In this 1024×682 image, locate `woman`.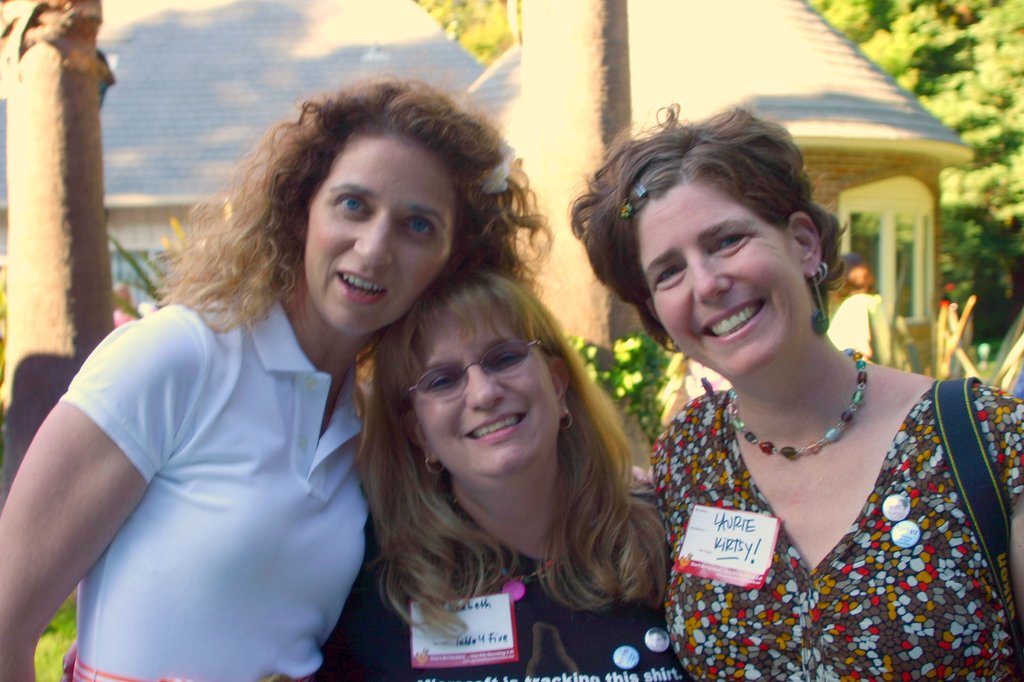
Bounding box: [0,82,554,681].
